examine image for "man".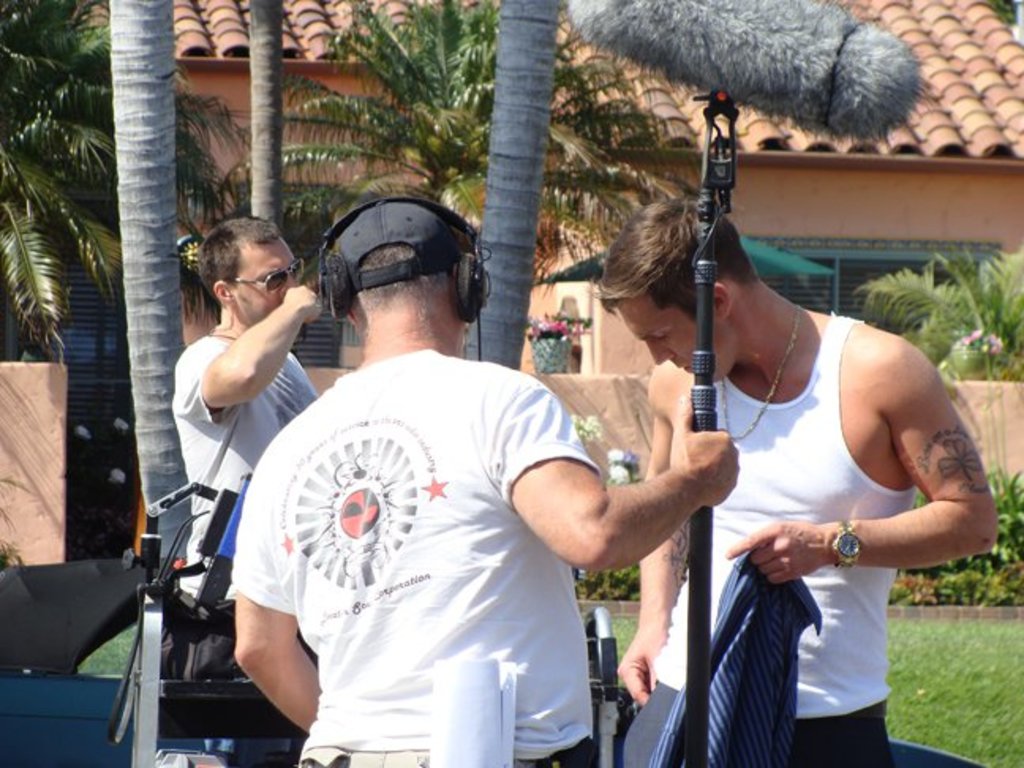
Examination result: bbox(163, 205, 316, 766).
